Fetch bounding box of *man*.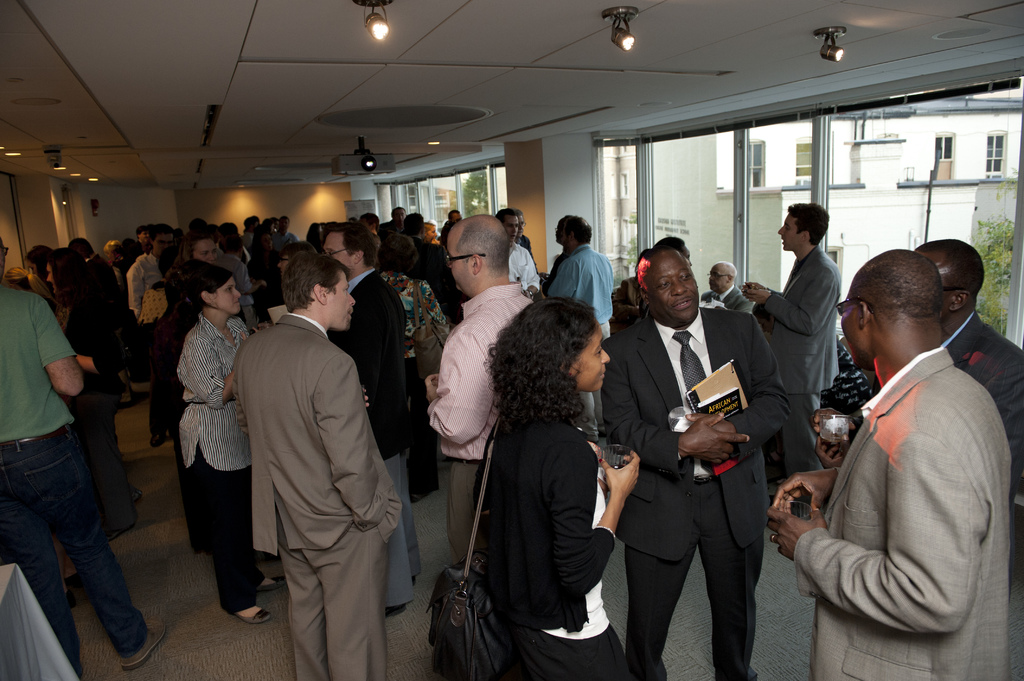
Bbox: 740:205:845:523.
